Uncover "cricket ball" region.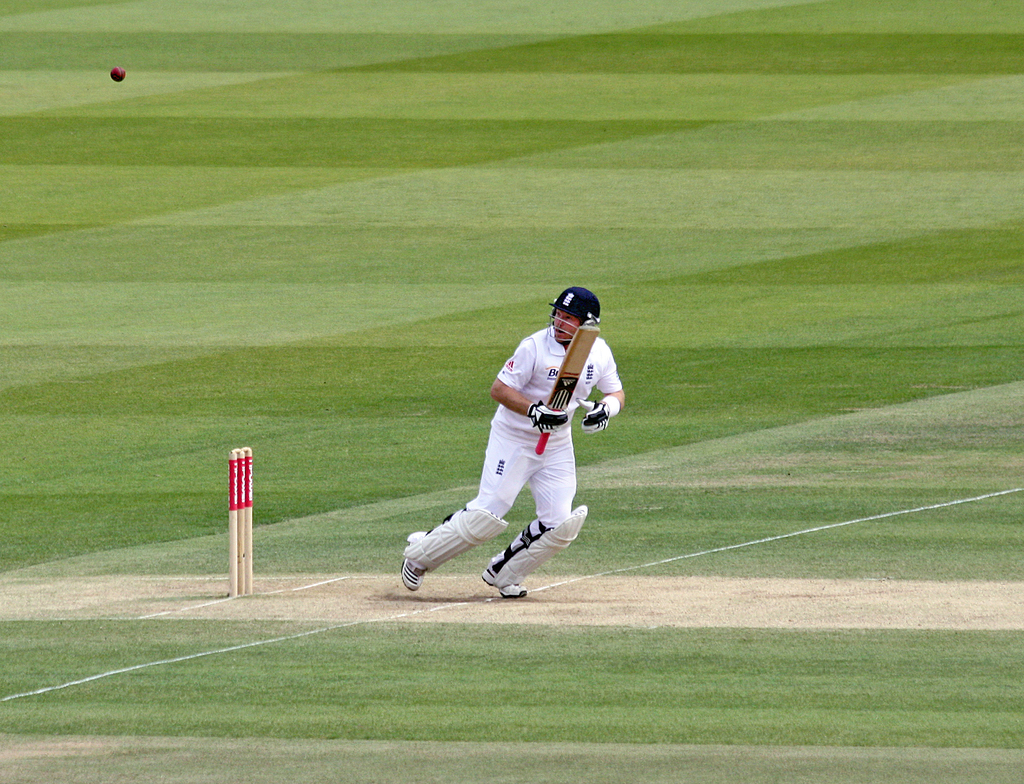
Uncovered: BBox(110, 65, 127, 83).
